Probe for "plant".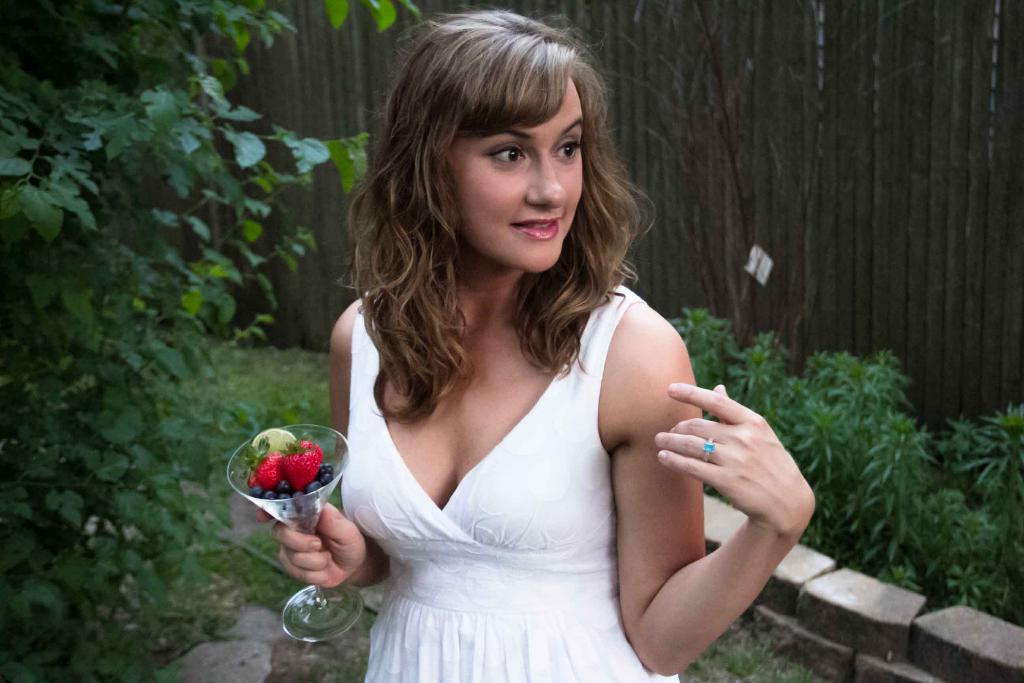
Probe result: left=797, top=338, right=865, bottom=564.
